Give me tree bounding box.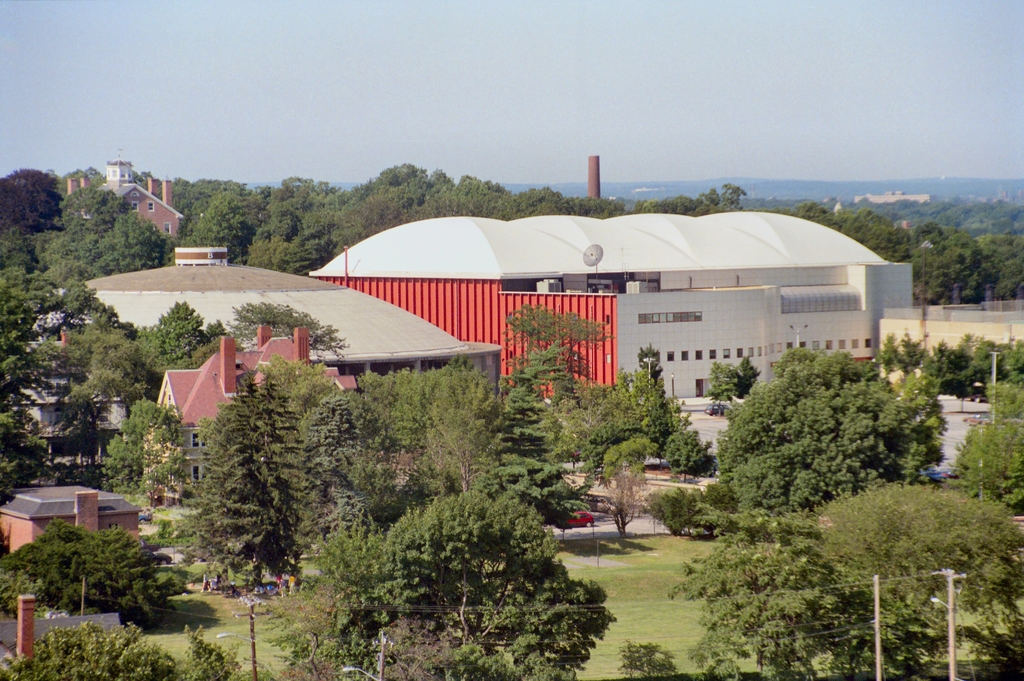
l=664, t=533, r=856, b=680.
